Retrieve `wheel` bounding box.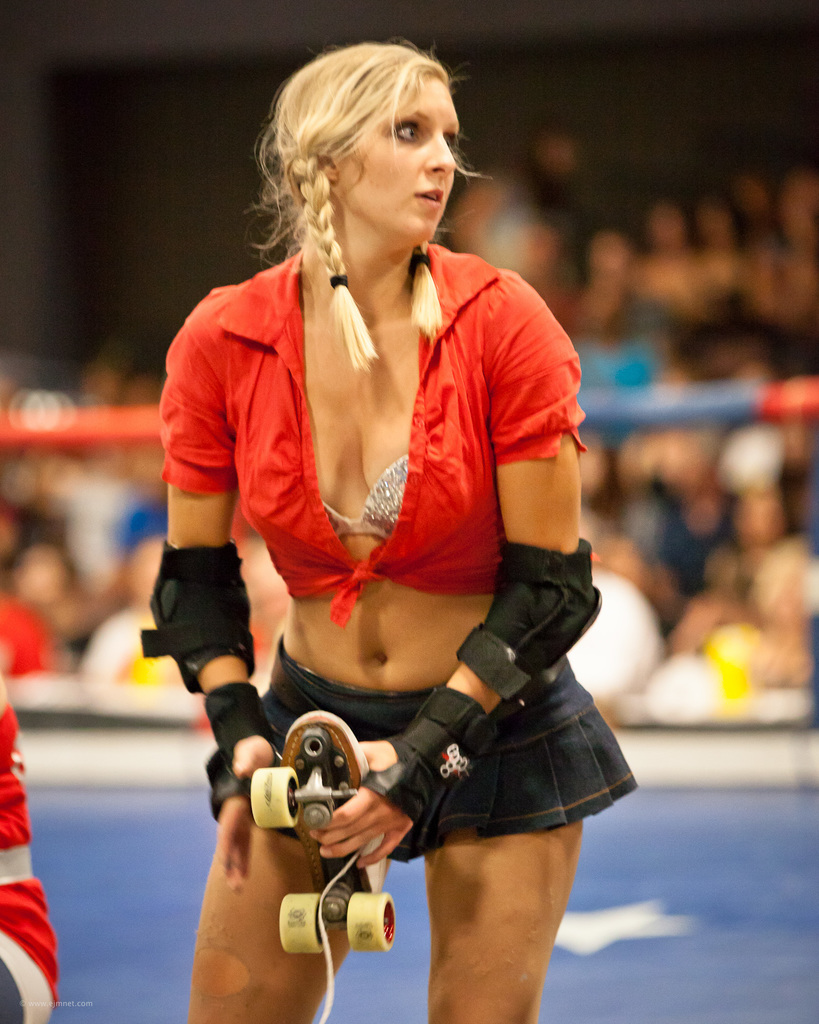
Bounding box: [350, 895, 394, 953].
